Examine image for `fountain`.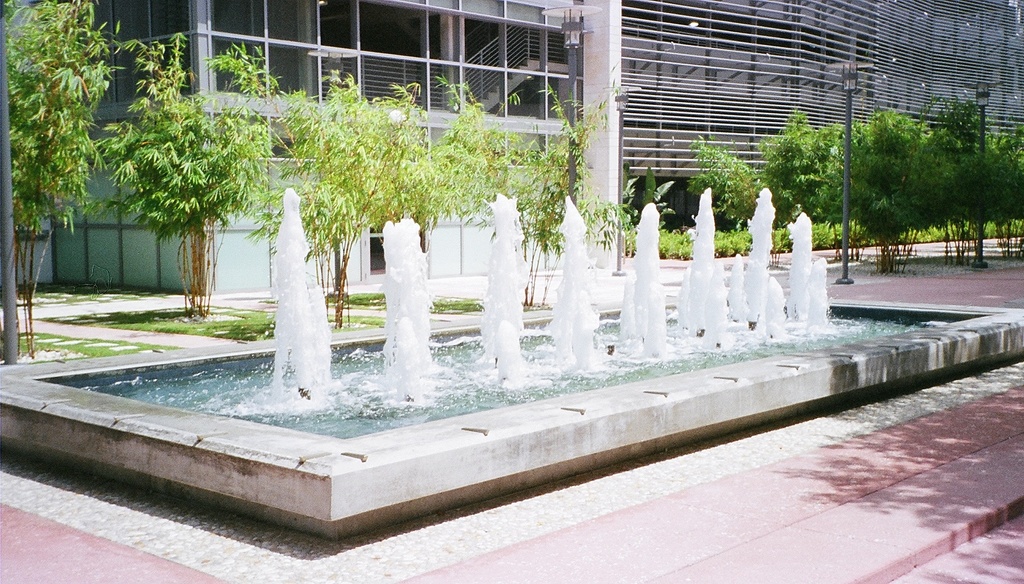
Examination result: x1=0, y1=177, x2=1022, y2=553.
